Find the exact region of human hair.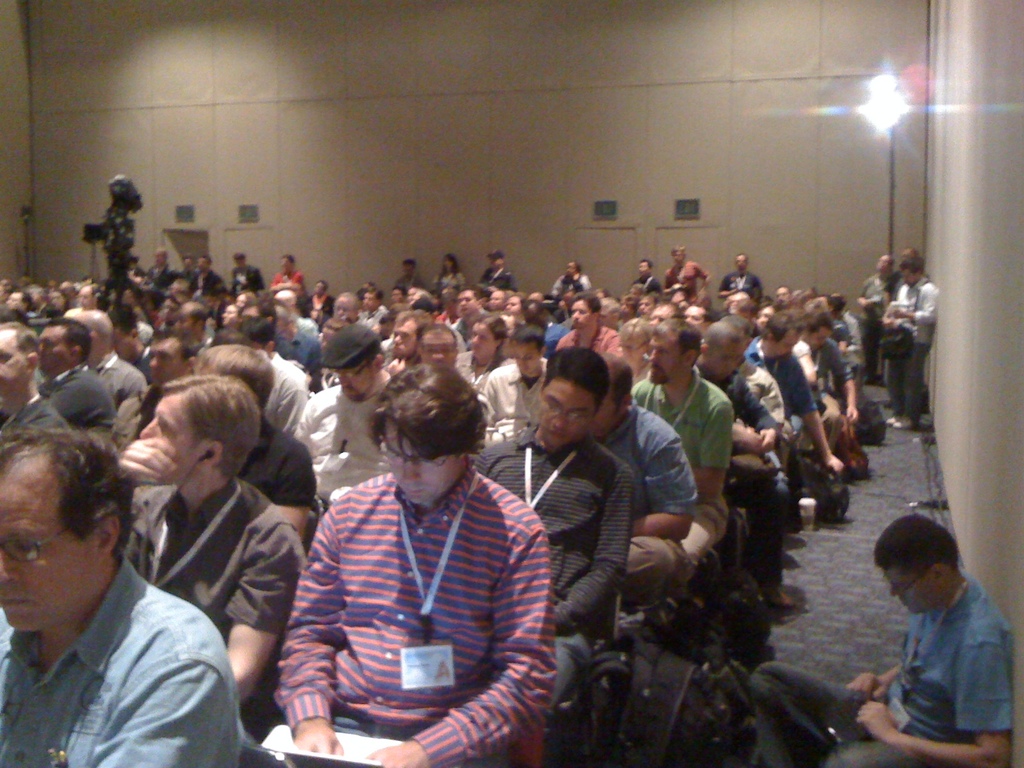
Exact region: select_region(904, 258, 924, 275).
